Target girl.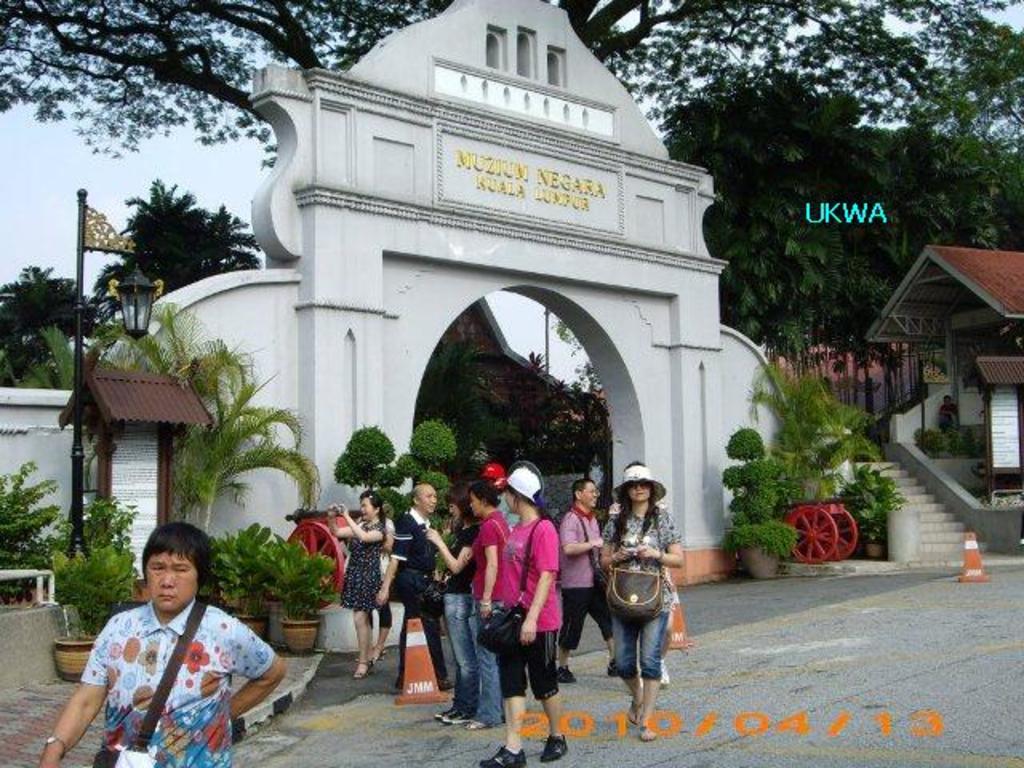
Target region: x1=482, y1=469, x2=558, y2=766.
